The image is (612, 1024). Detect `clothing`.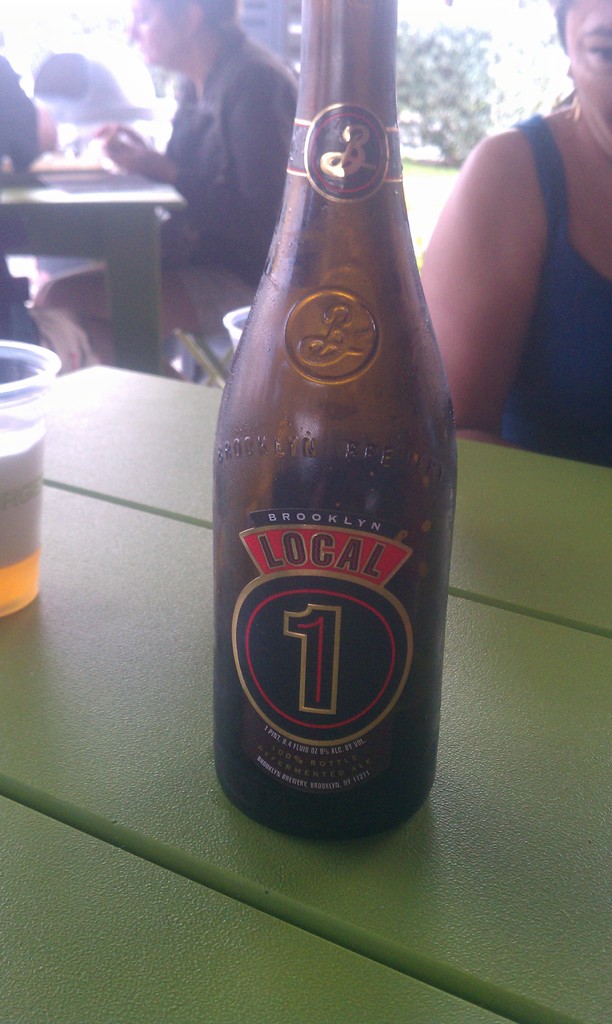
Detection: [0,62,42,374].
